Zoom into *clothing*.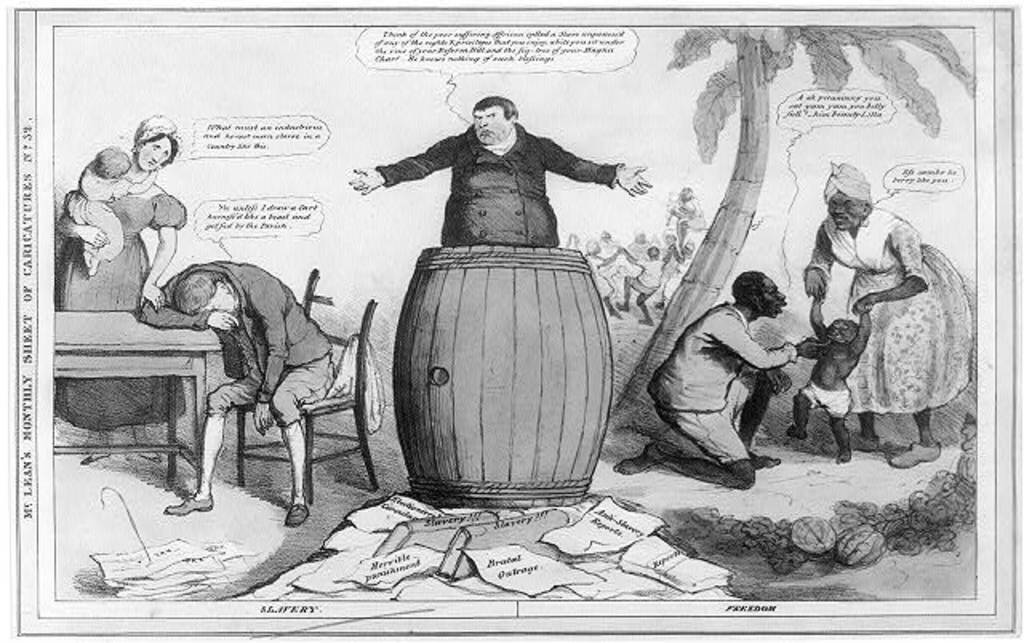
Zoom target: x1=376, y1=117, x2=622, y2=245.
